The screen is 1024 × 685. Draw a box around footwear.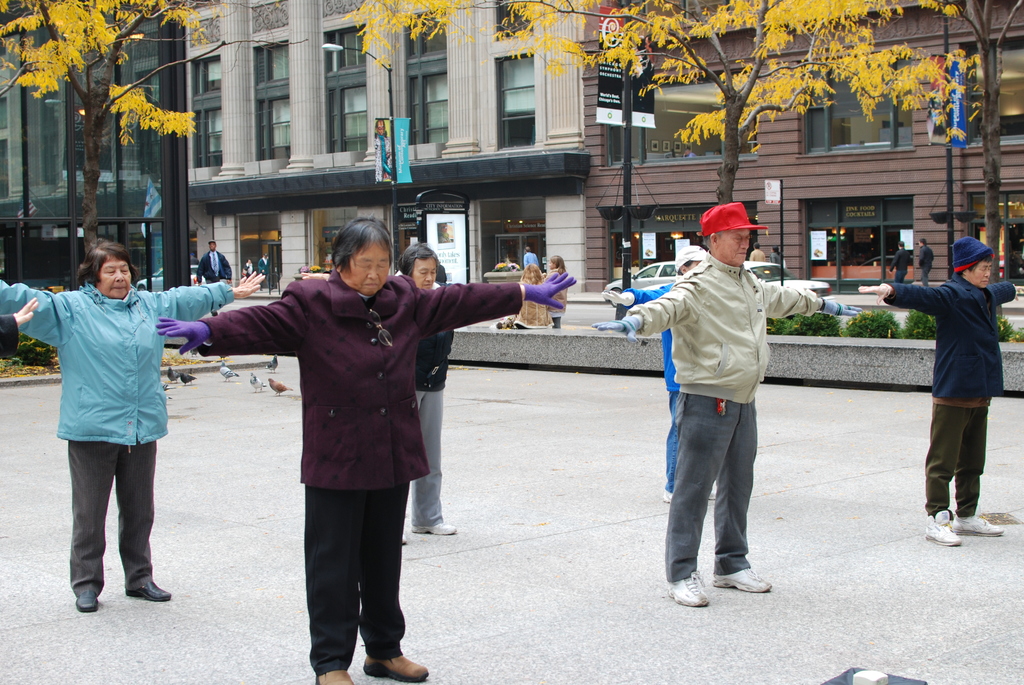
region(124, 579, 168, 600).
